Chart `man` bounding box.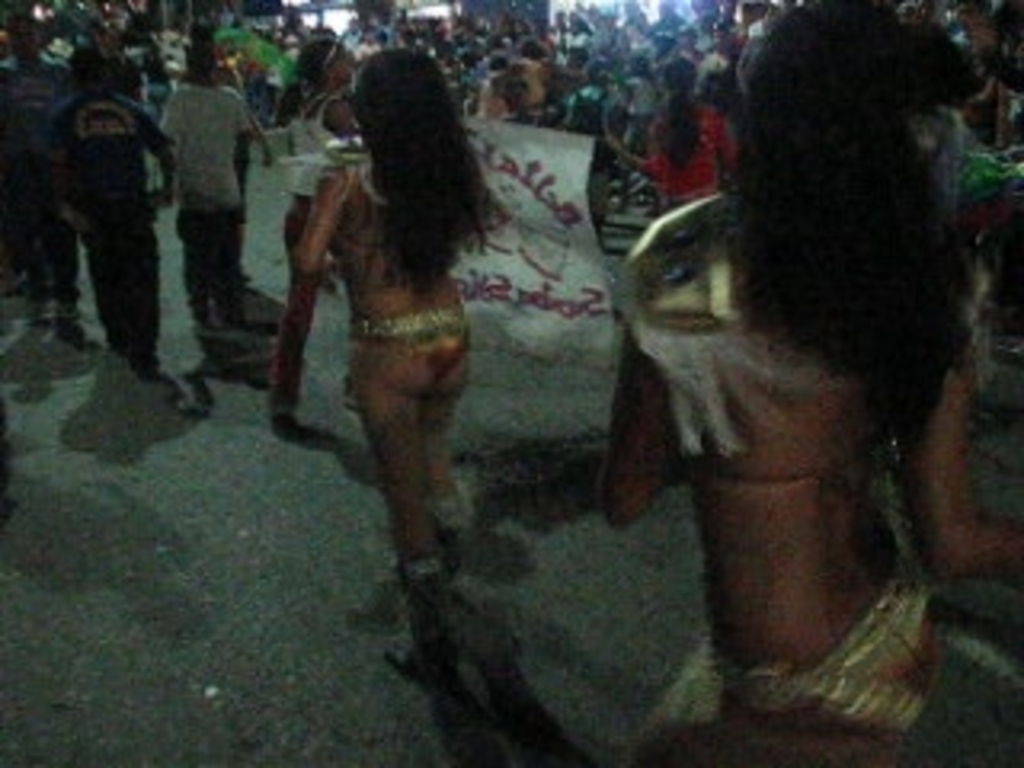
Charted: bbox=[0, 10, 86, 336].
